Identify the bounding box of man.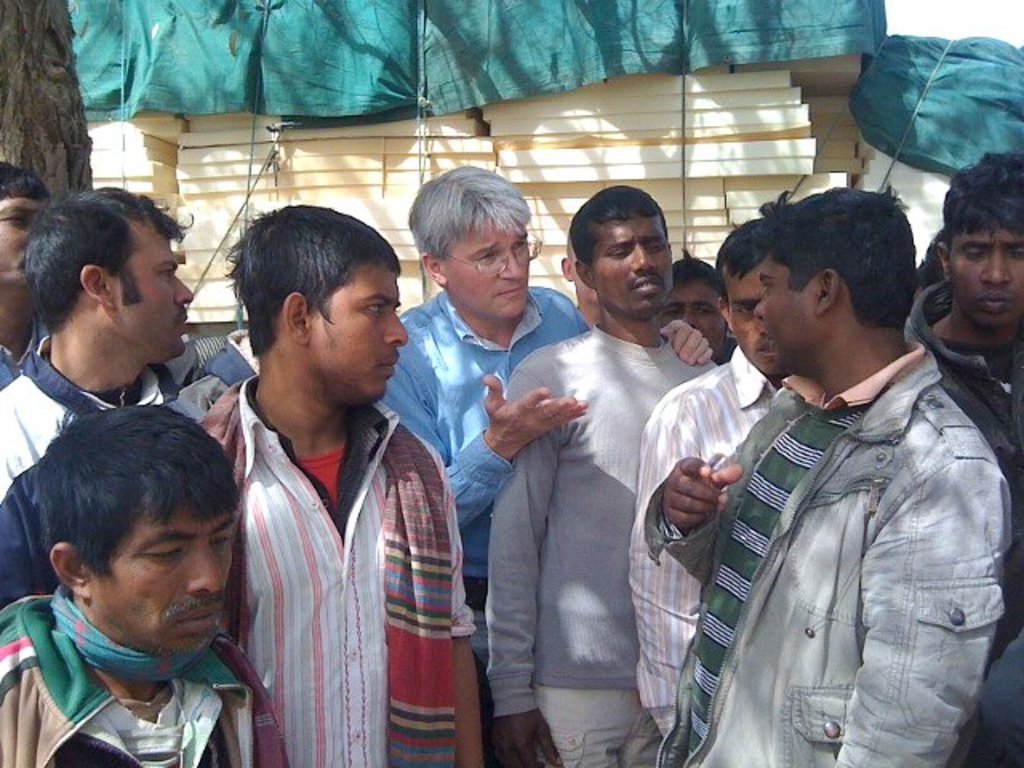
0,405,294,766.
